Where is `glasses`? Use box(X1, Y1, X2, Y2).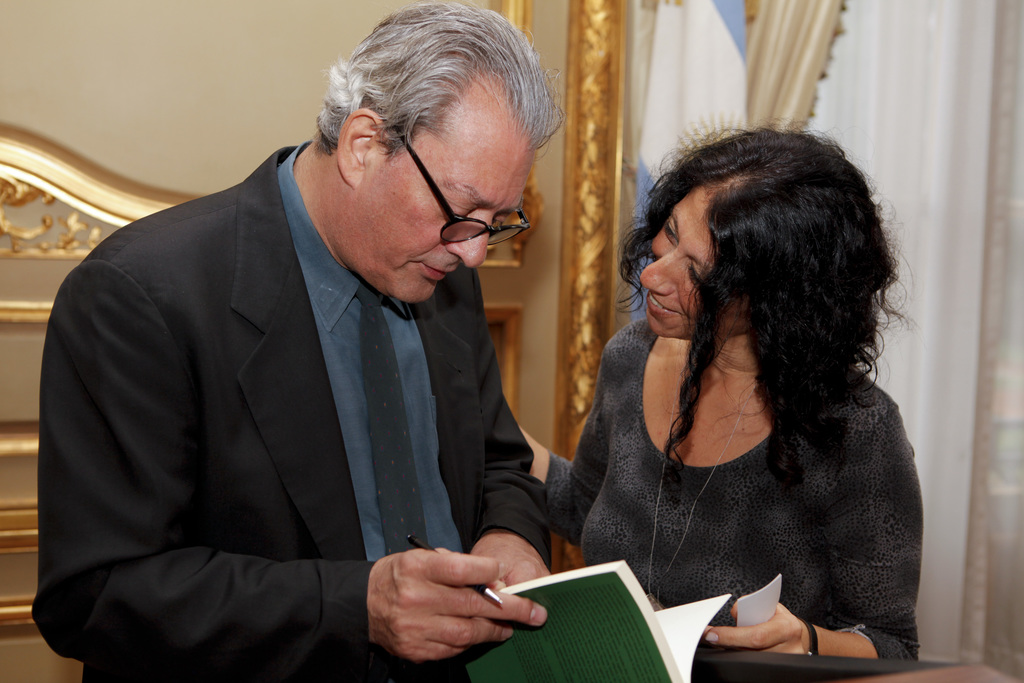
box(396, 126, 530, 249).
